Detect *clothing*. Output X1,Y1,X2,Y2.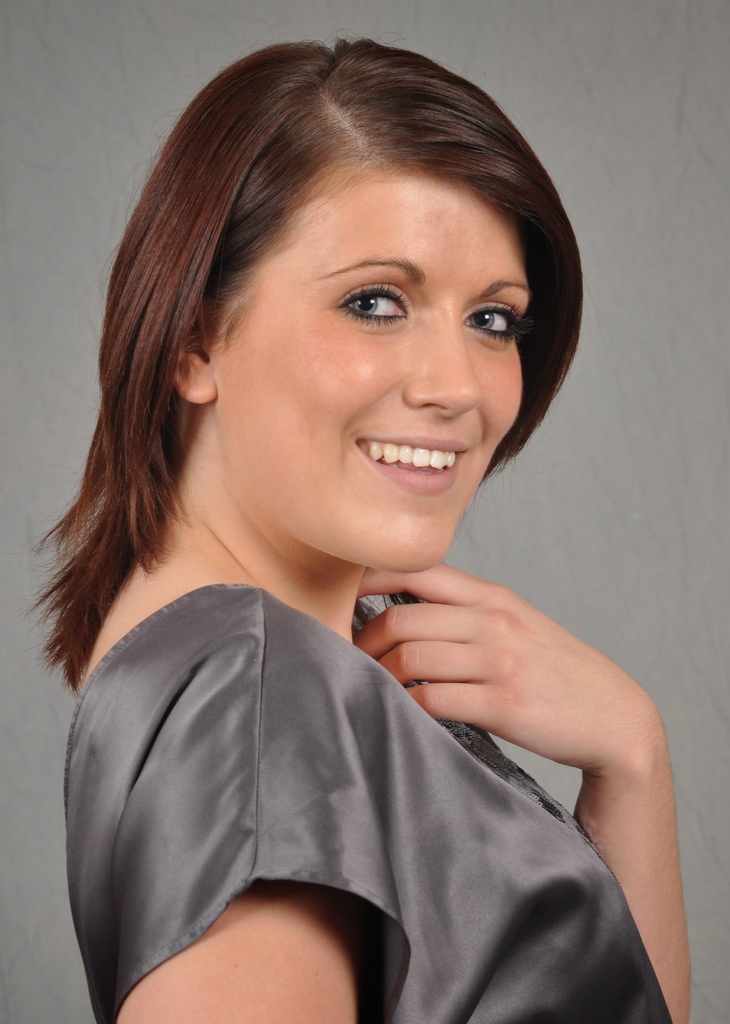
60,582,662,1023.
